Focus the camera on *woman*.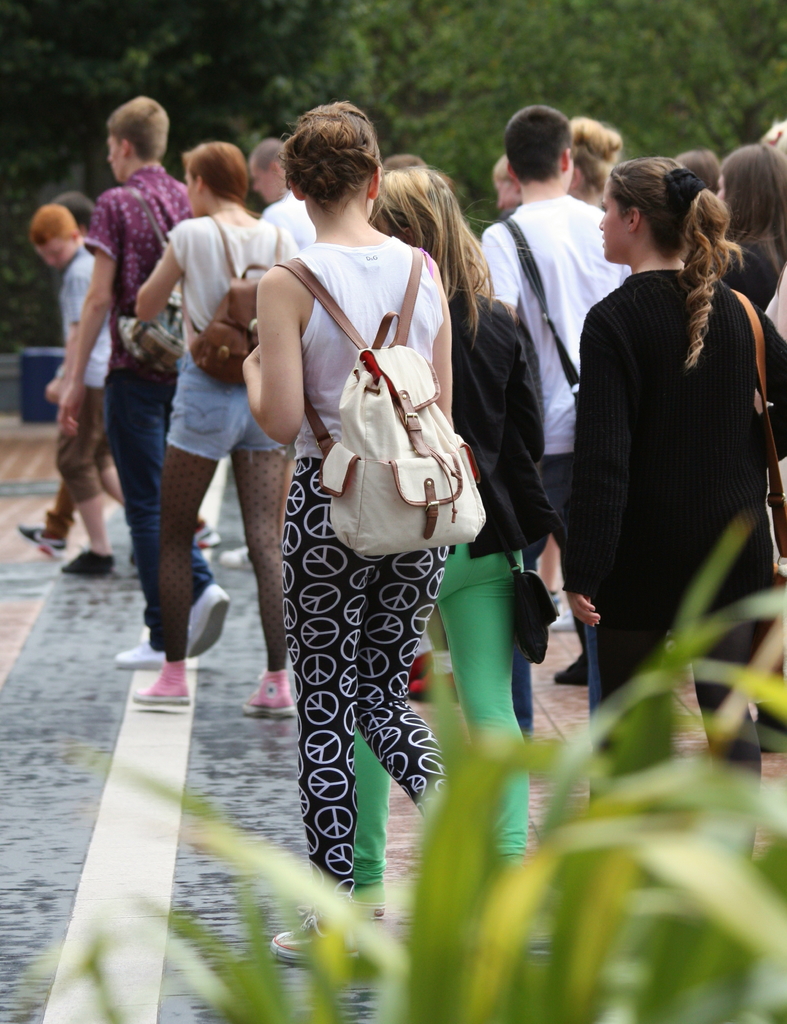
Focus region: (708, 140, 786, 310).
